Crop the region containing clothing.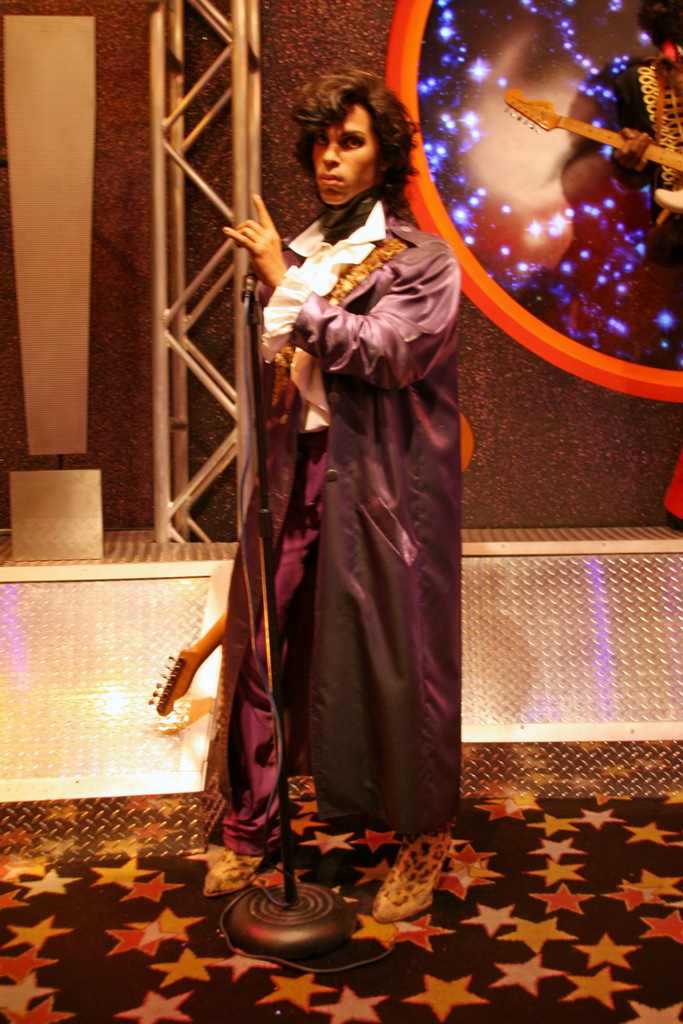
Crop region: {"left": 591, "top": 58, "right": 682, "bottom": 275}.
